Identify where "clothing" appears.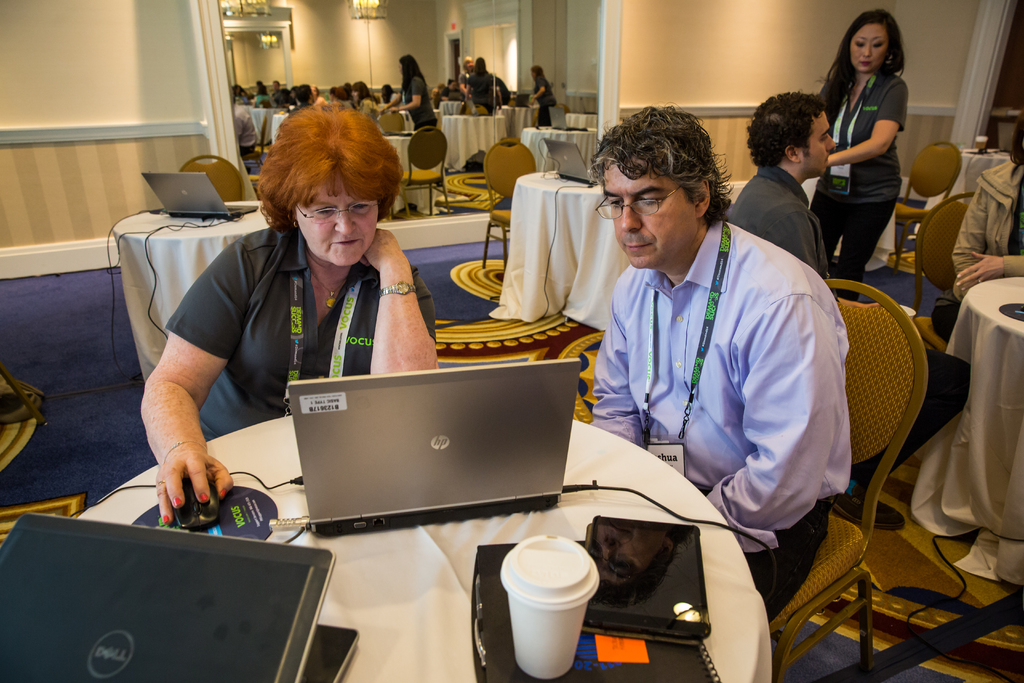
Appears at <bbox>400, 72, 439, 131</bbox>.
